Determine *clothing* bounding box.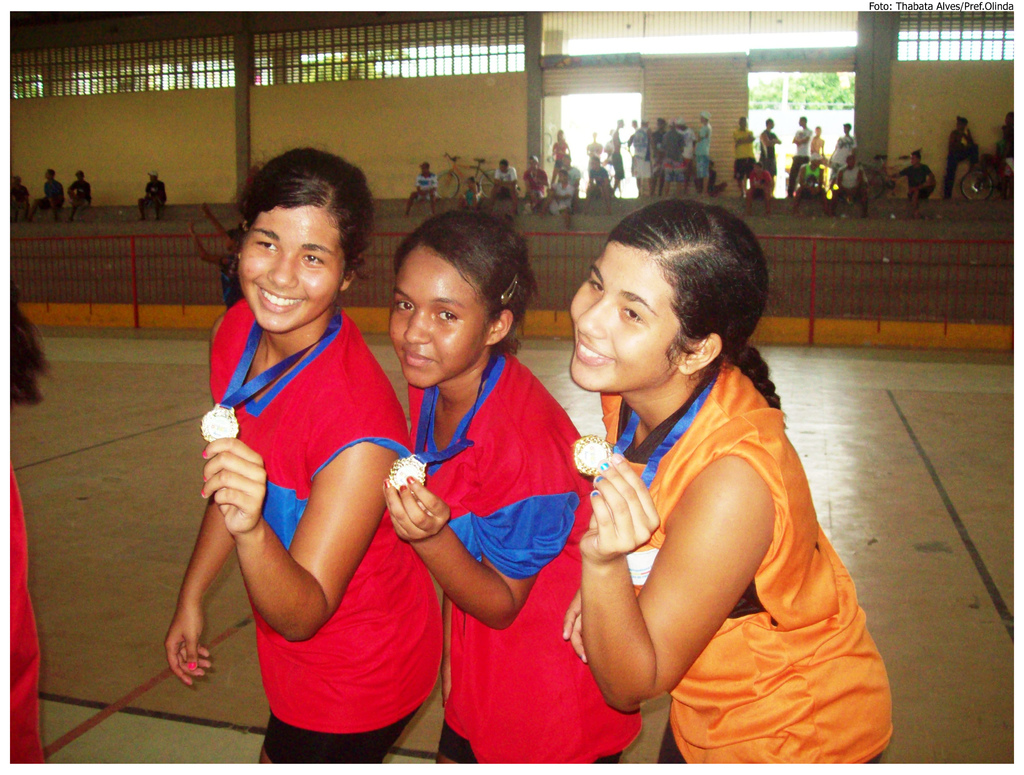
Determined: rect(205, 275, 401, 720).
